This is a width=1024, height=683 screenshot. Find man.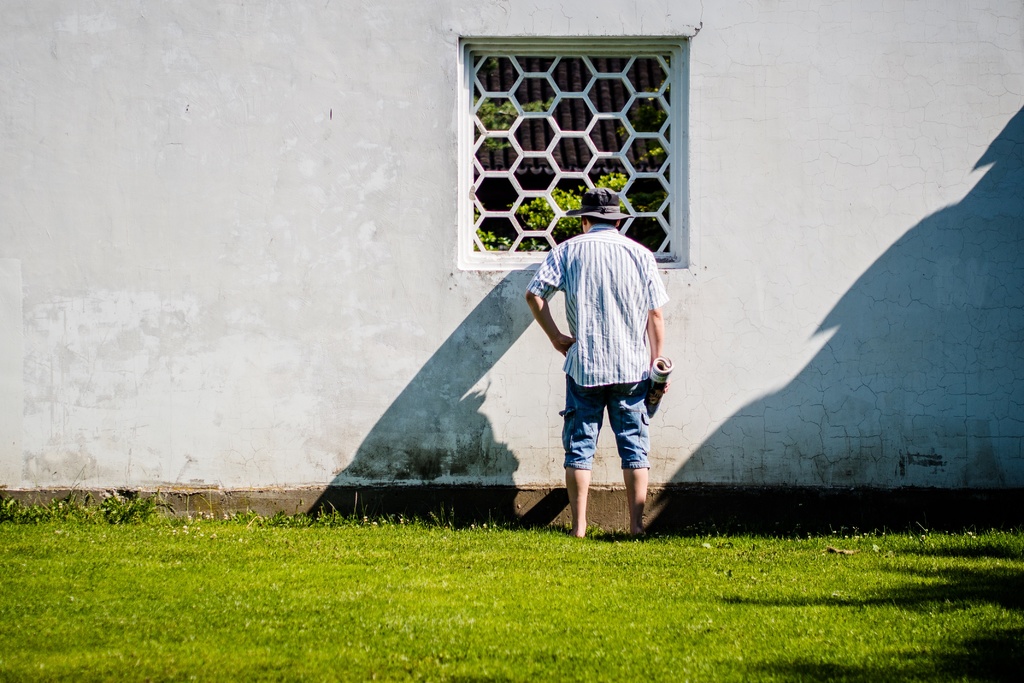
Bounding box: 531 213 687 550.
